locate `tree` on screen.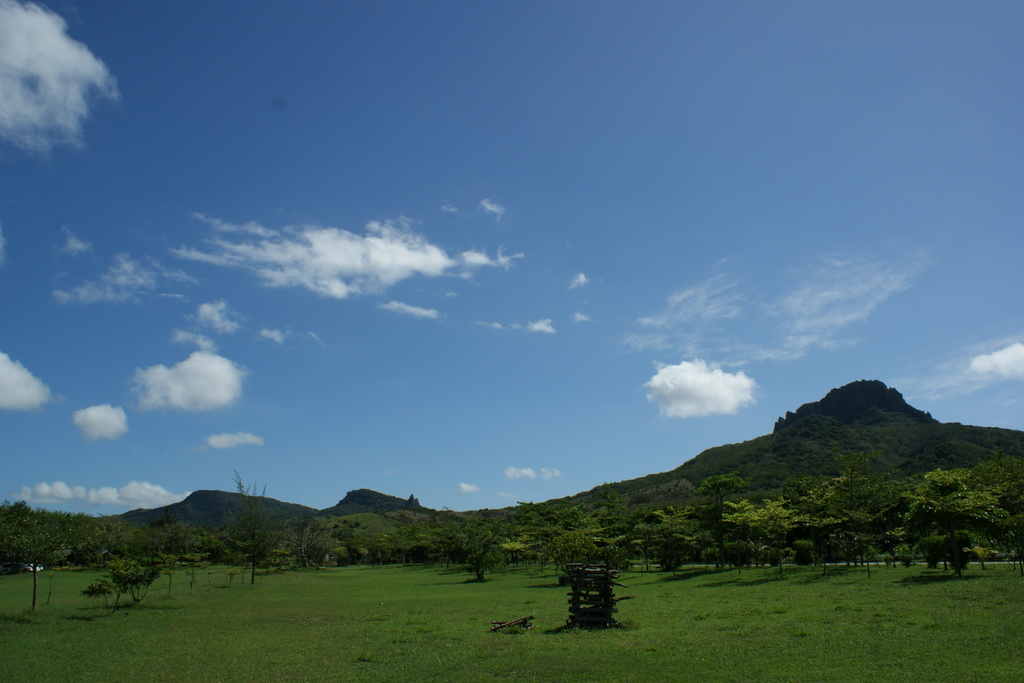
On screen at rect(223, 466, 280, 589).
